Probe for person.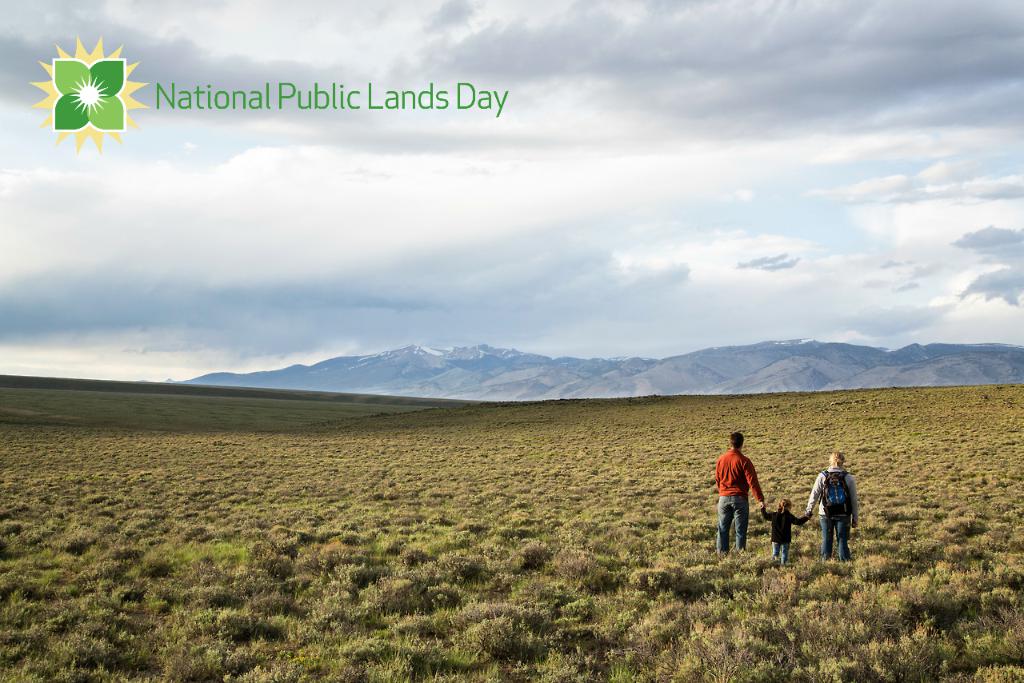
Probe result: 763 497 806 564.
